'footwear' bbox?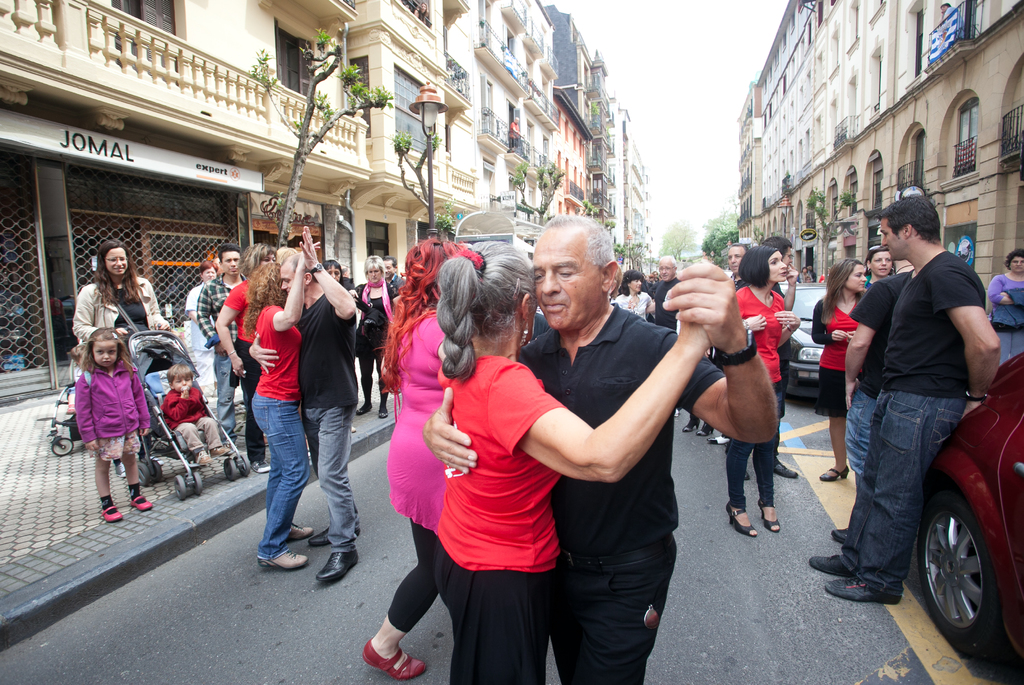
[left=810, top=552, right=856, bottom=576]
